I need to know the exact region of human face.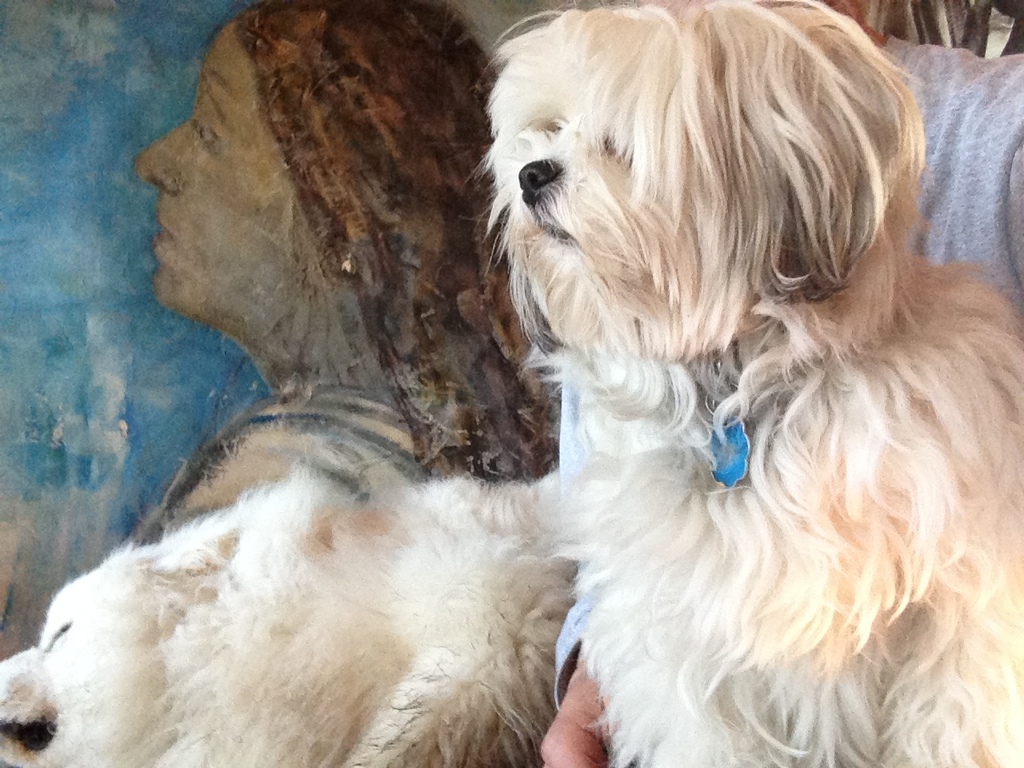
Region: (x1=135, y1=21, x2=295, y2=310).
